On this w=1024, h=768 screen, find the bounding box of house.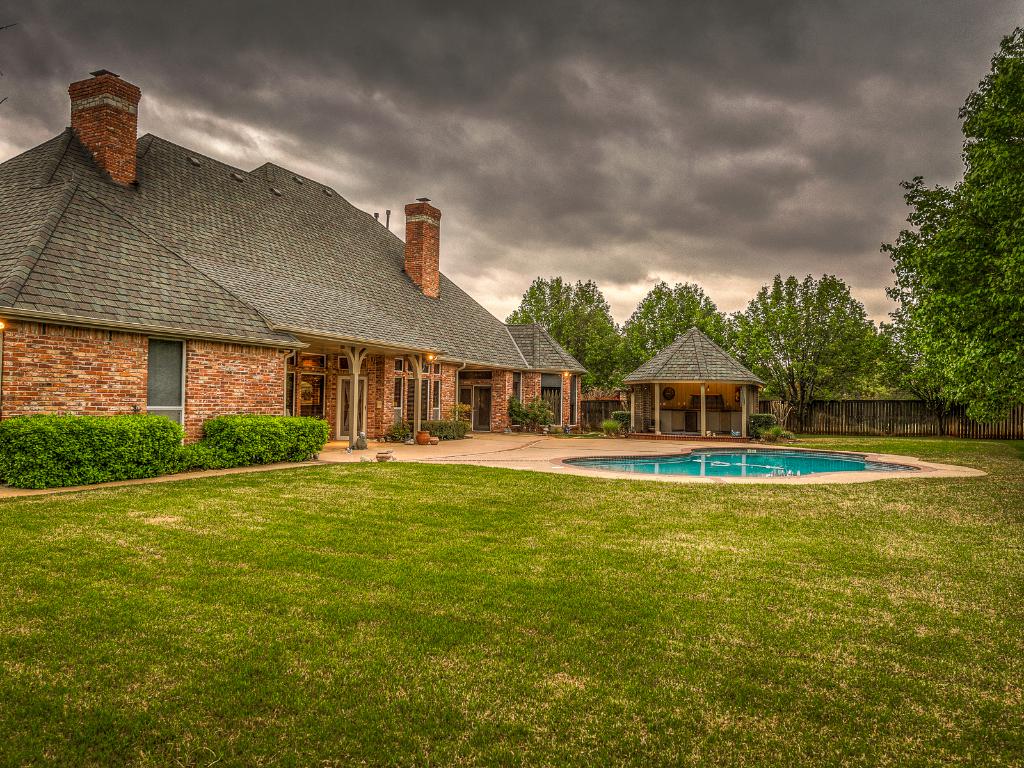
Bounding box: {"left": 454, "top": 314, "right": 584, "bottom": 436}.
